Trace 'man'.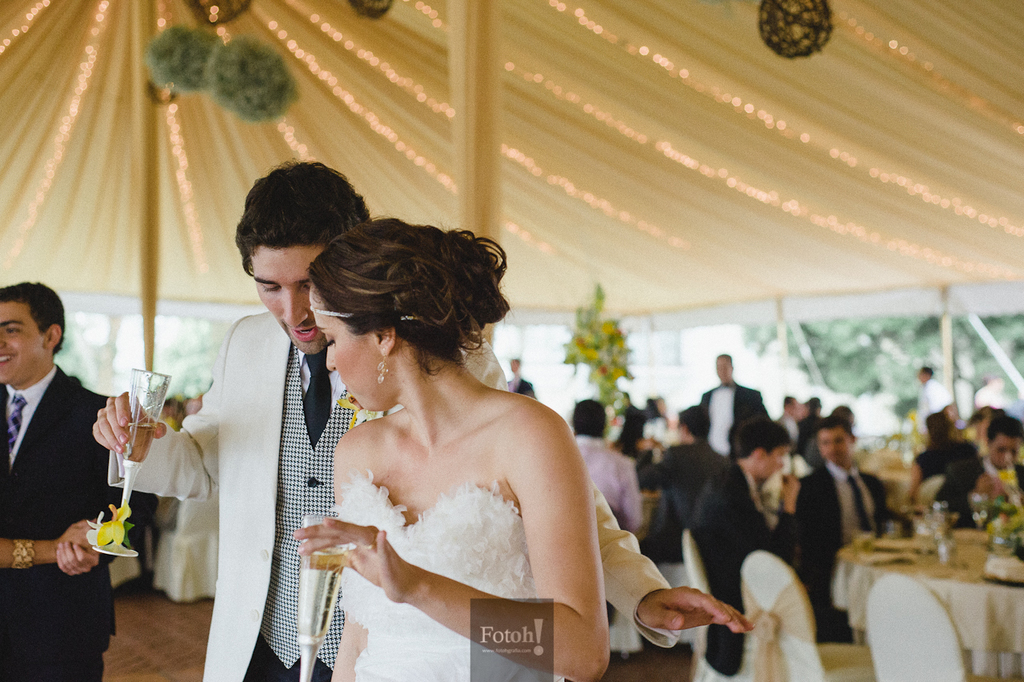
Traced to (2,284,132,632).
